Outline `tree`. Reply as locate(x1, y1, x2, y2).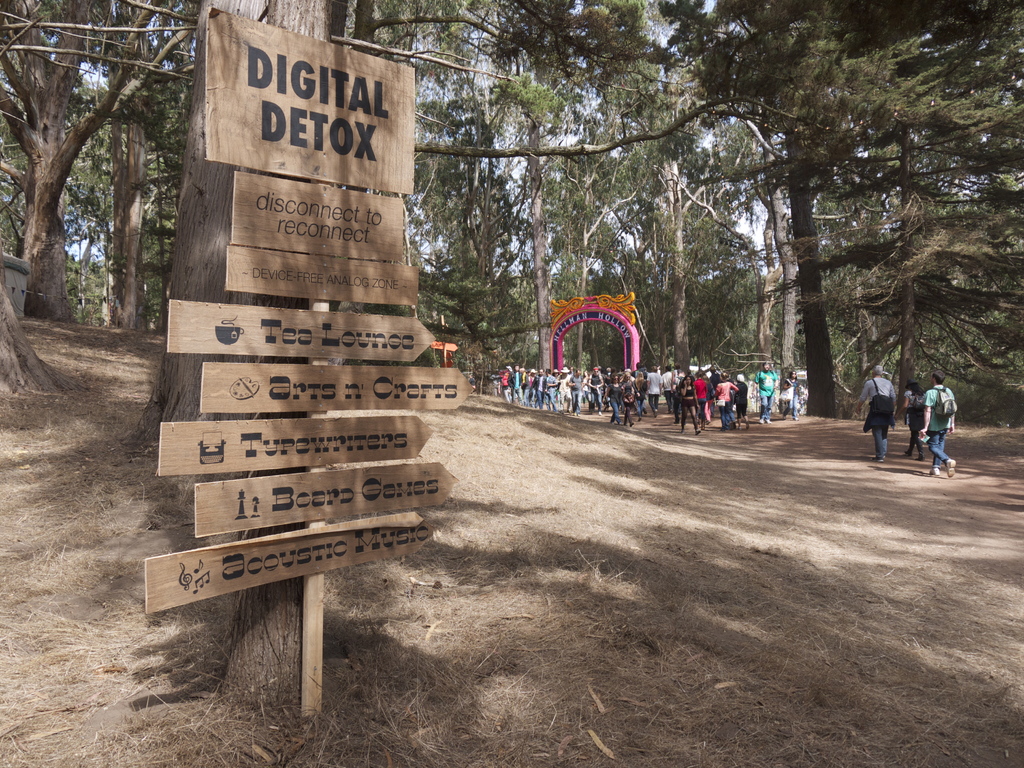
locate(637, 0, 1004, 419).
